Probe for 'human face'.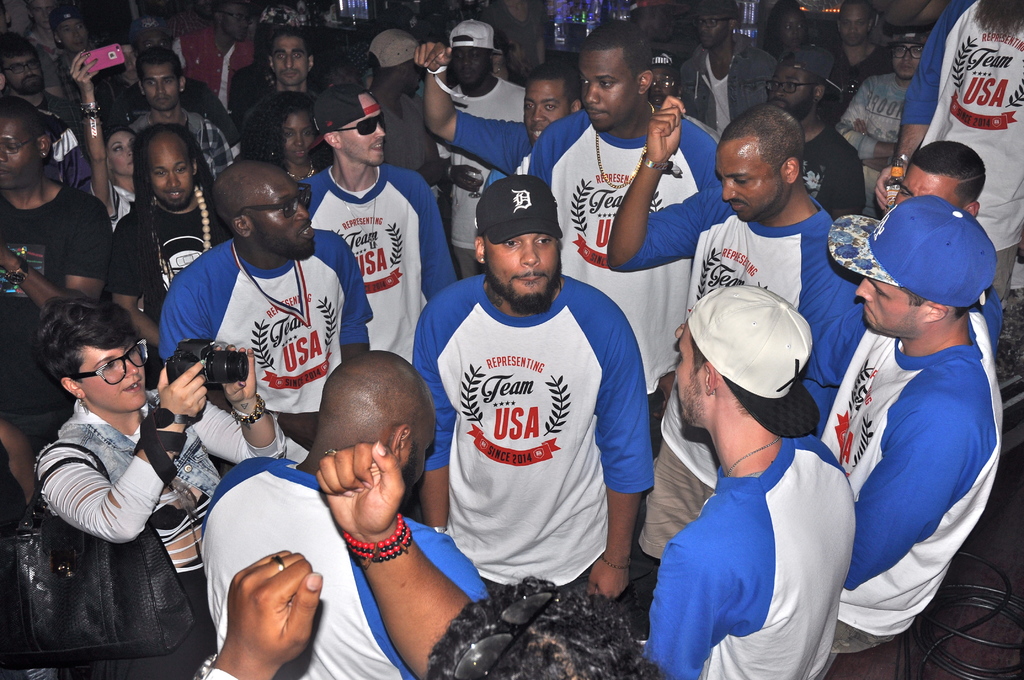
Probe result: [892, 45, 922, 79].
